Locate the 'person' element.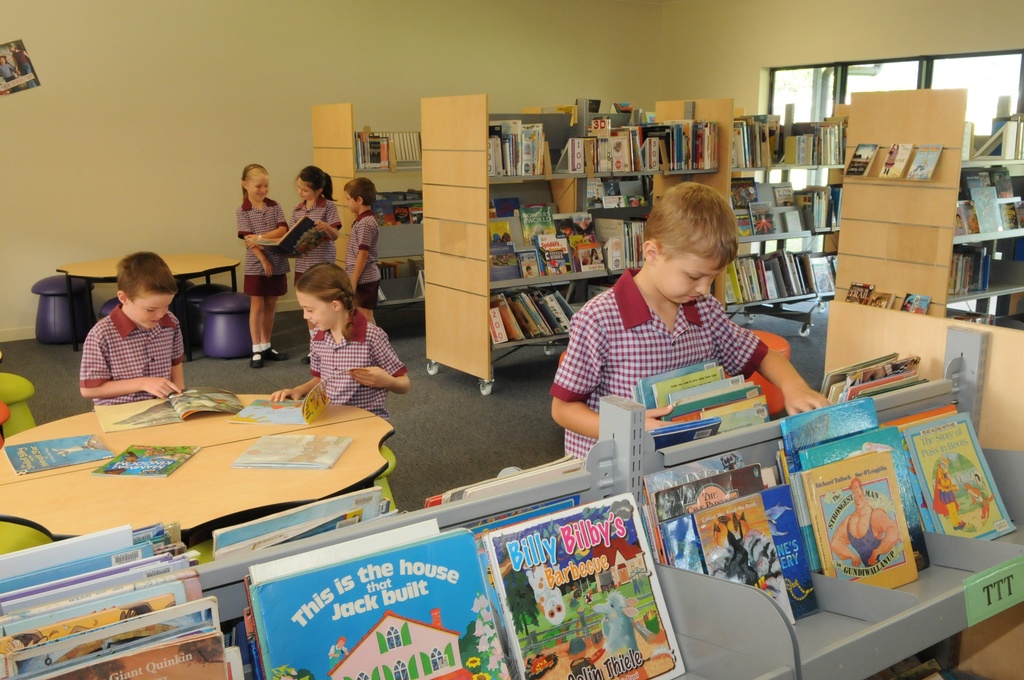
Element bbox: 342, 173, 383, 324.
